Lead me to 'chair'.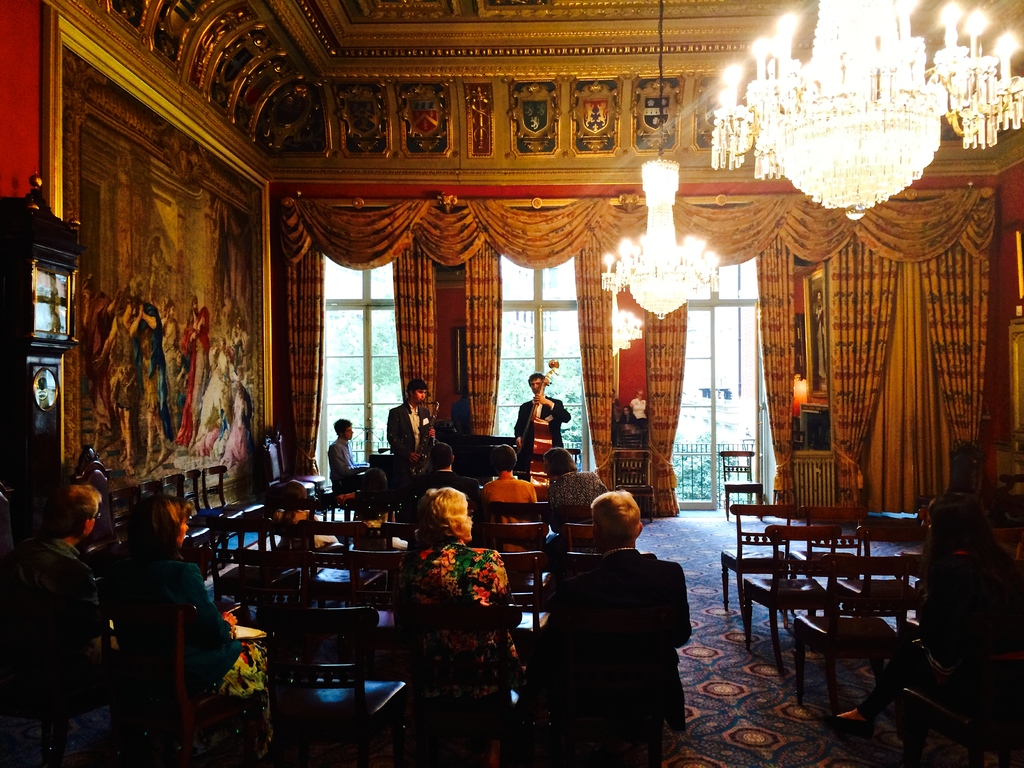
Lead to (x1=718, y1=447, x2=764, y2=521).
